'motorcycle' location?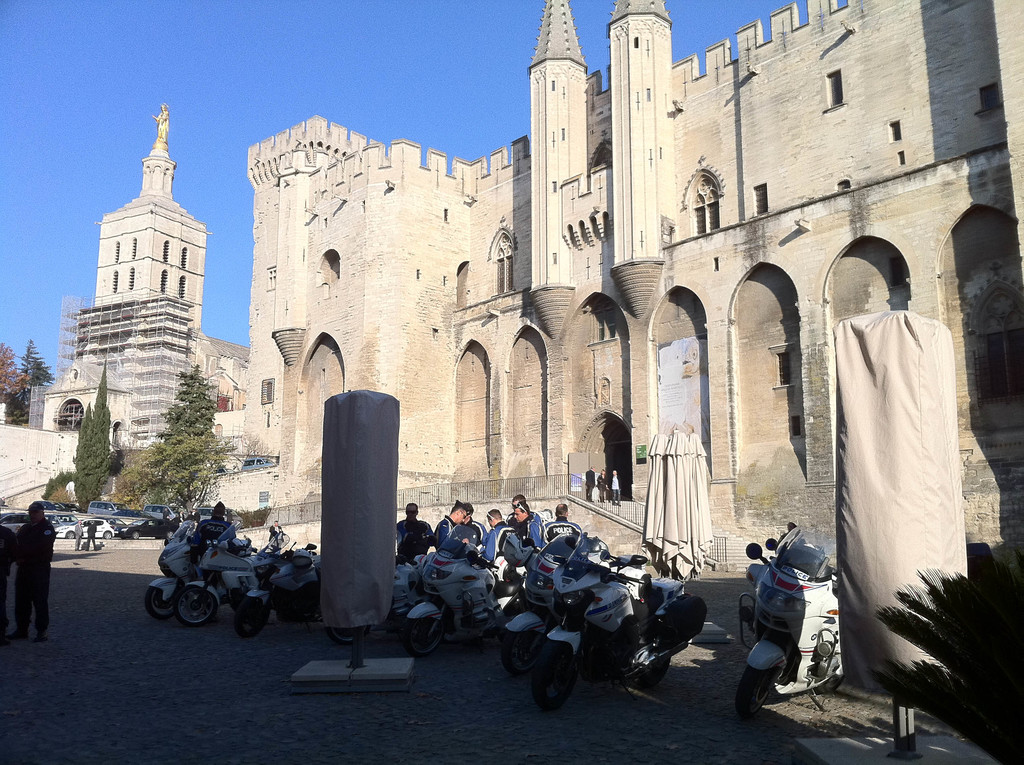
l=251, t=535, r=317, b=583
